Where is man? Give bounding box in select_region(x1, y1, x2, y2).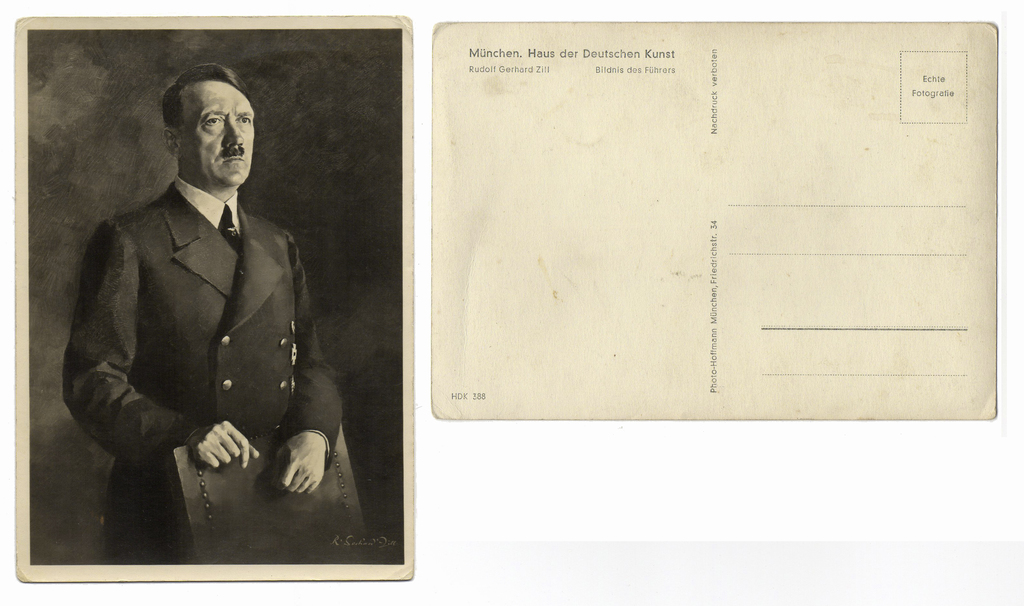
select_region(54, 62, 351, 561).
